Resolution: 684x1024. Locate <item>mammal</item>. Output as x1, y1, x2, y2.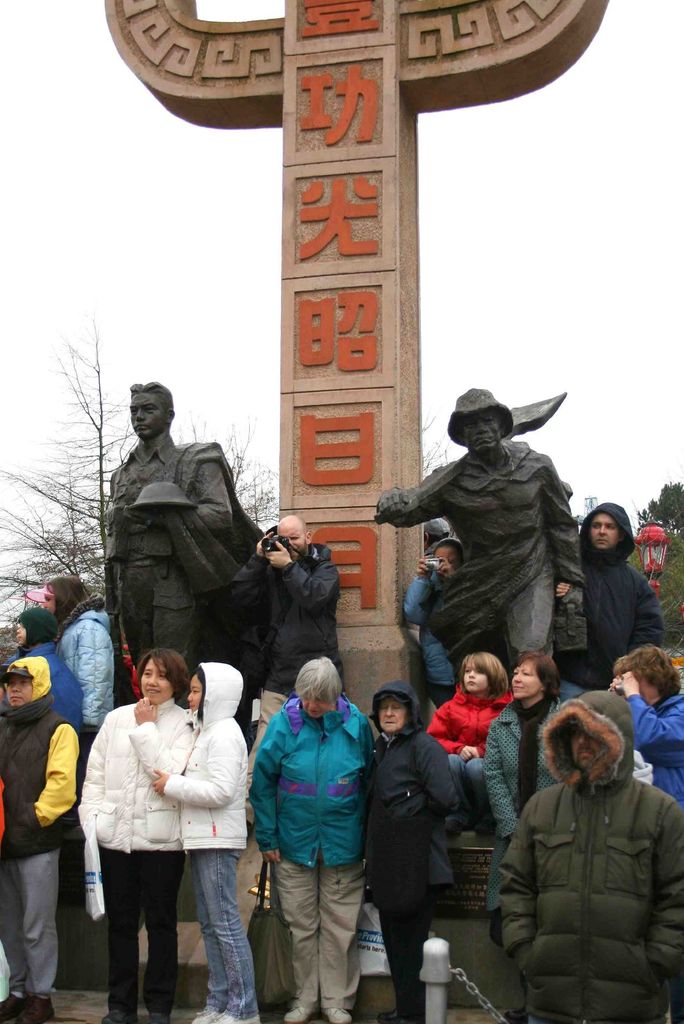
553, 501, 658, 700.
